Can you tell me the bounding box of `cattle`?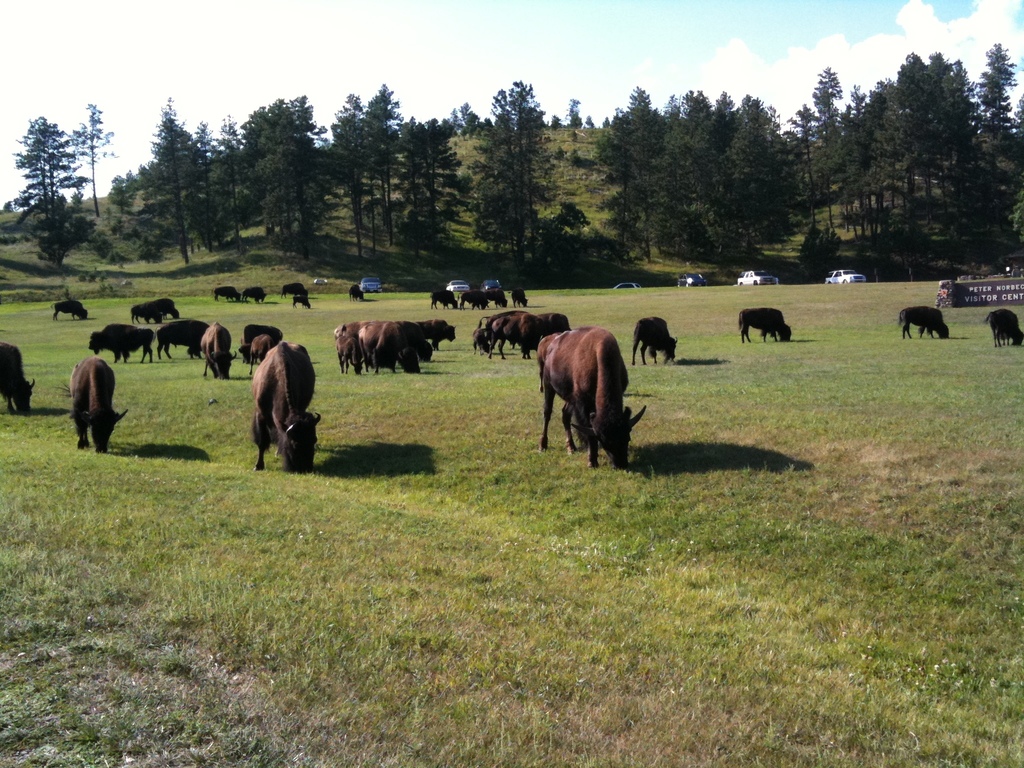
x1=346 y1=286 x2=364 y2=300.
